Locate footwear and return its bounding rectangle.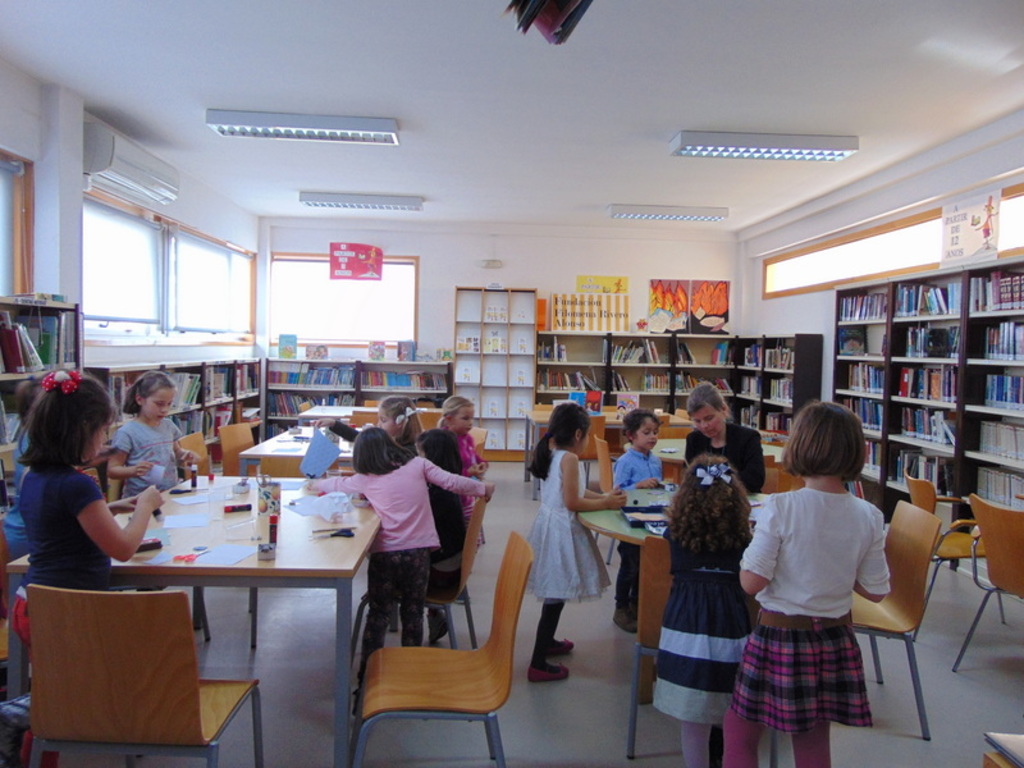
select_region(608, 607, 637, 634).
